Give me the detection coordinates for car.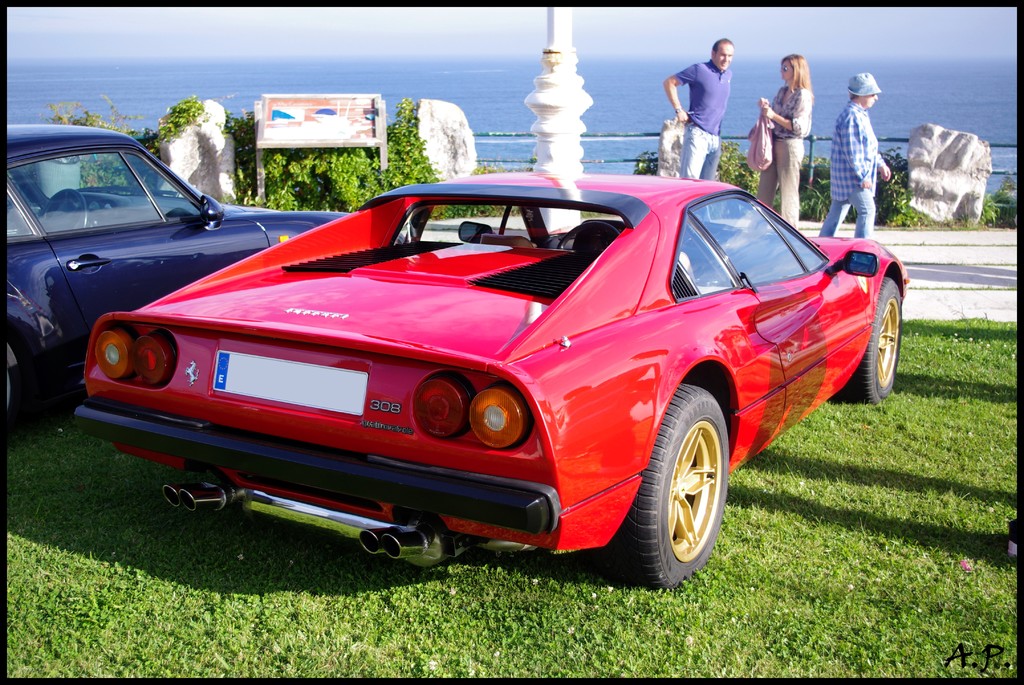
(4,120,373,421).
